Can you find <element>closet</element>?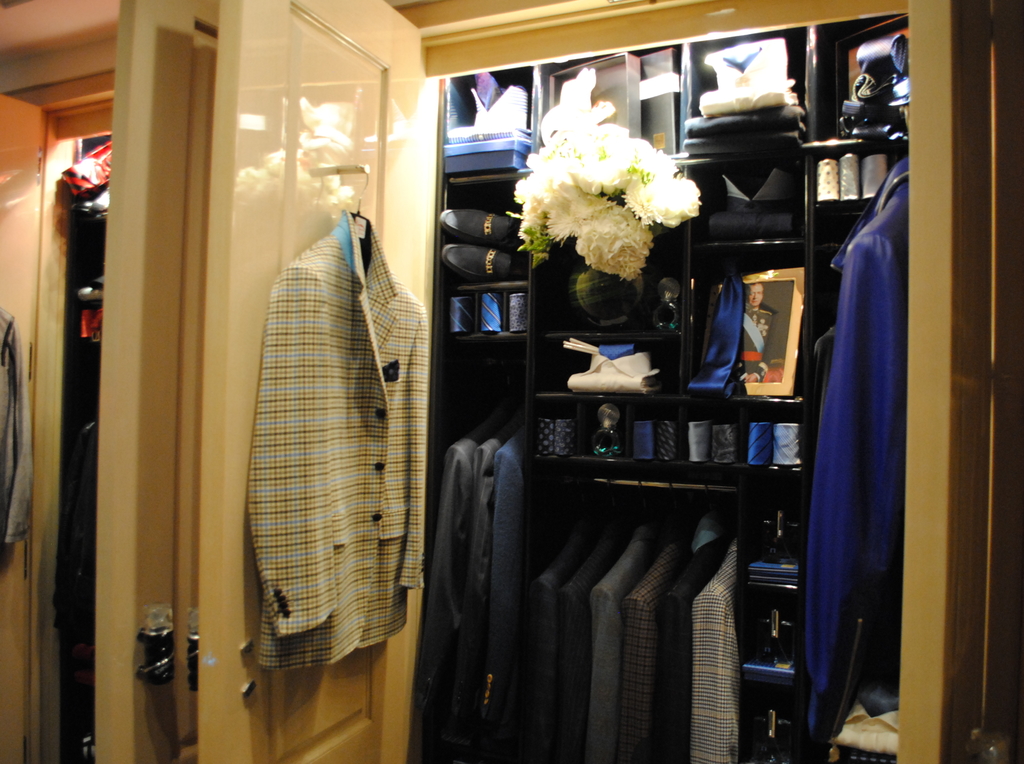
Yes, bounding box: rect(521, 470, 737, 763).
